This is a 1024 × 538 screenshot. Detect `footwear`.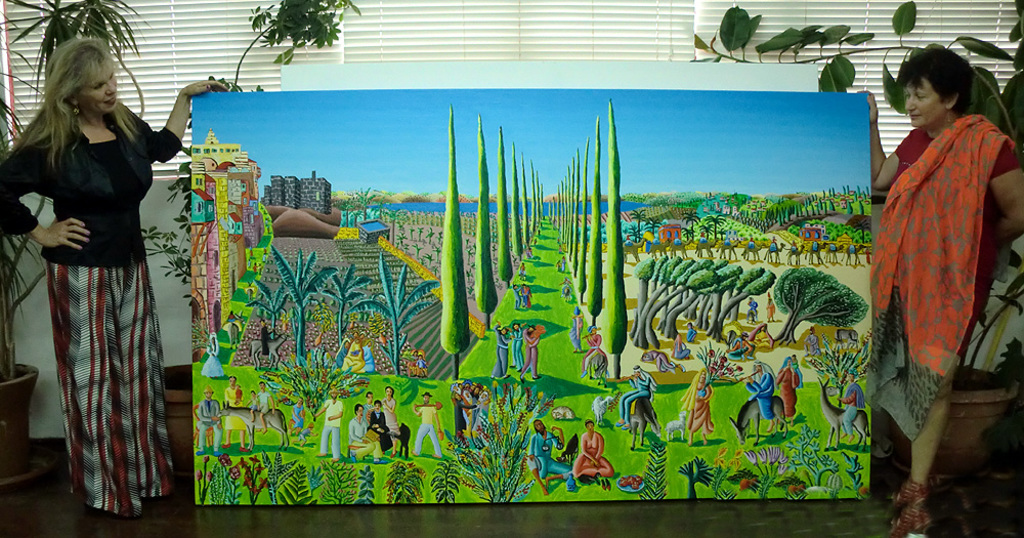
box(242, 446, 248, 451).
